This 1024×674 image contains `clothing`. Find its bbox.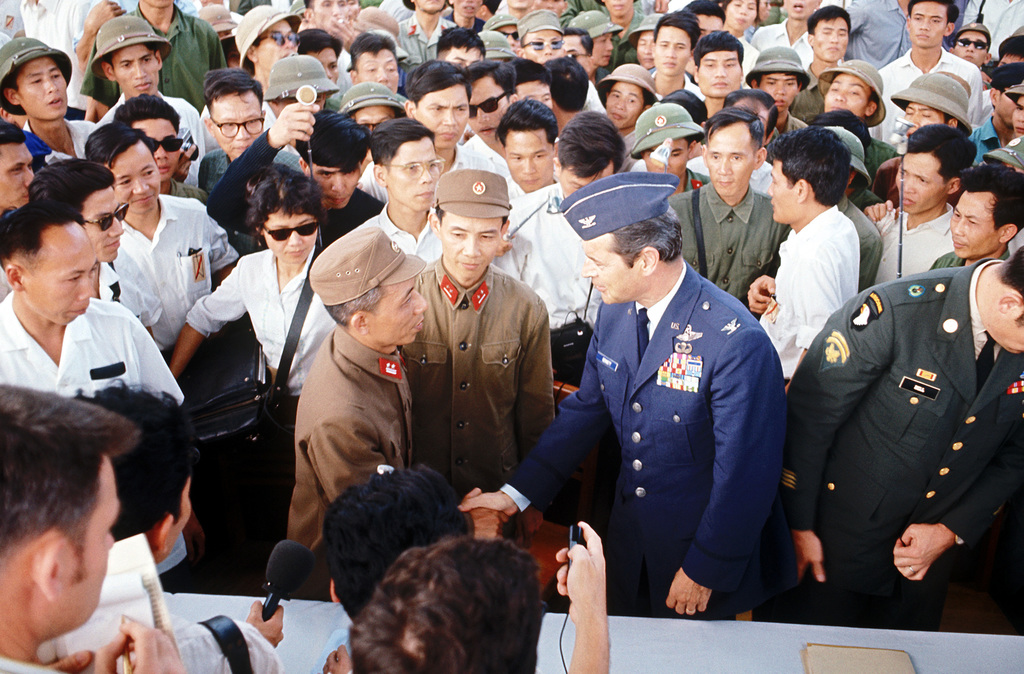
(x1=874, y1=135, x2=911, y2=188).
